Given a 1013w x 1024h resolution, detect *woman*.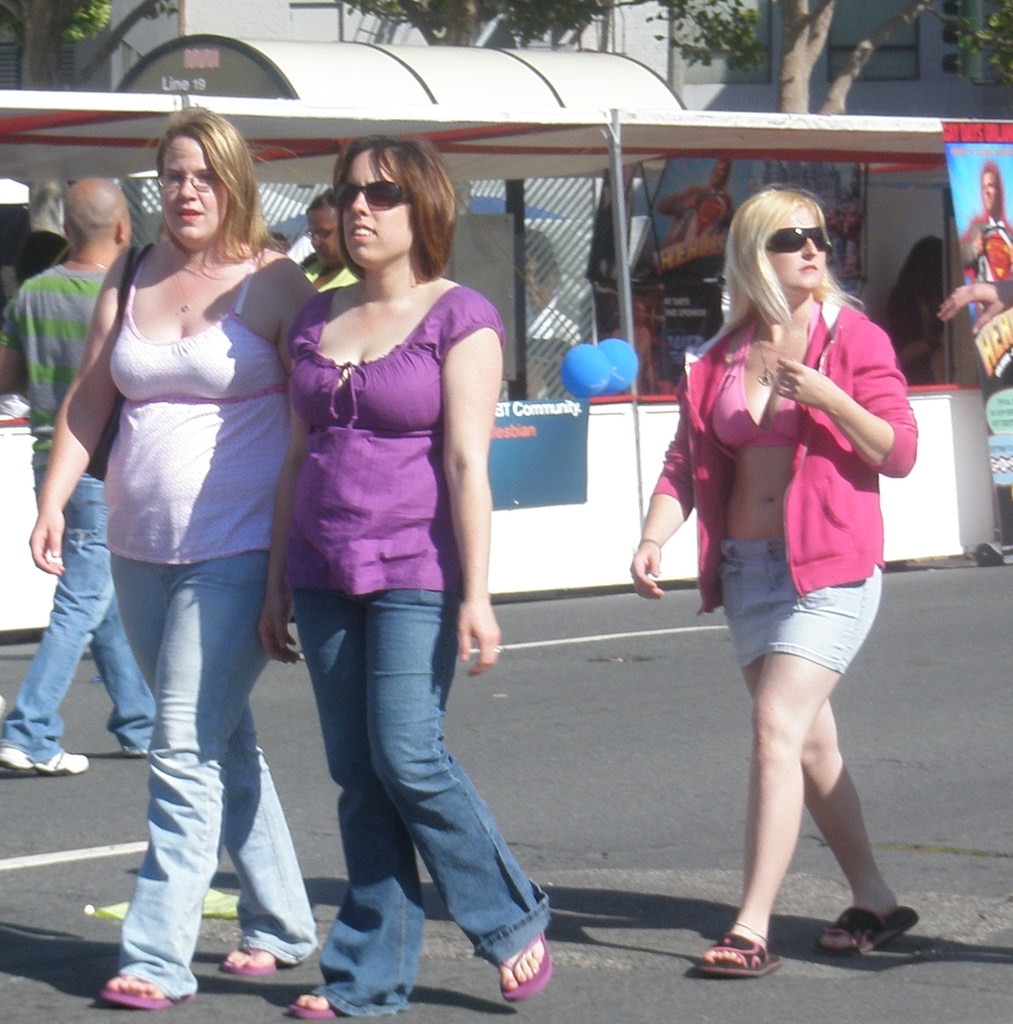
259/134/554/1019.
